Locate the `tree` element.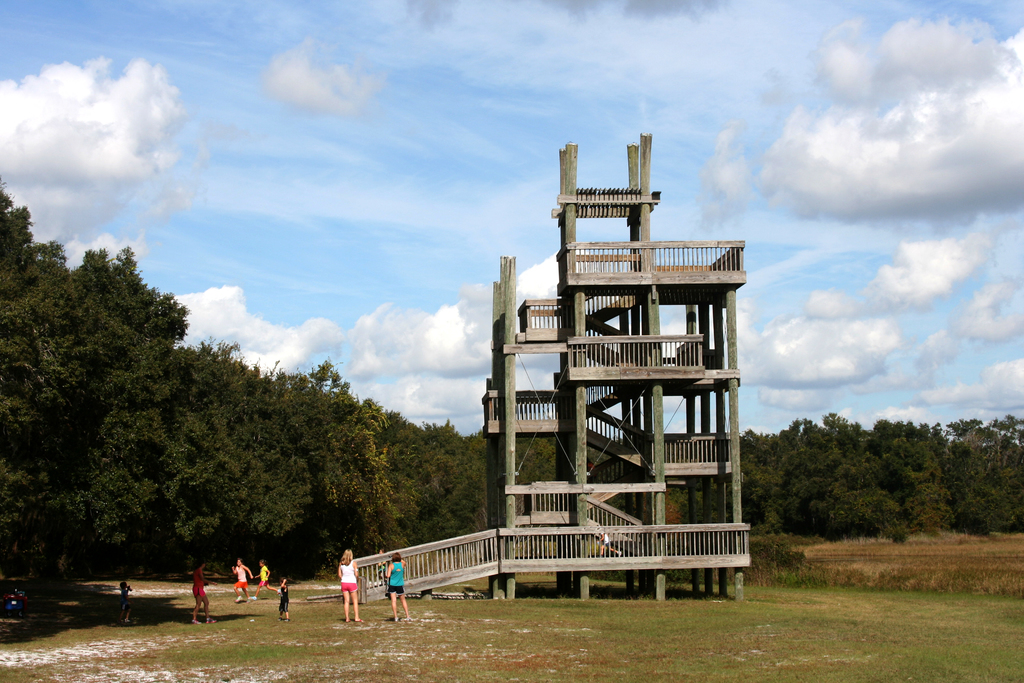
Element bbox: 876:419:955:525.
